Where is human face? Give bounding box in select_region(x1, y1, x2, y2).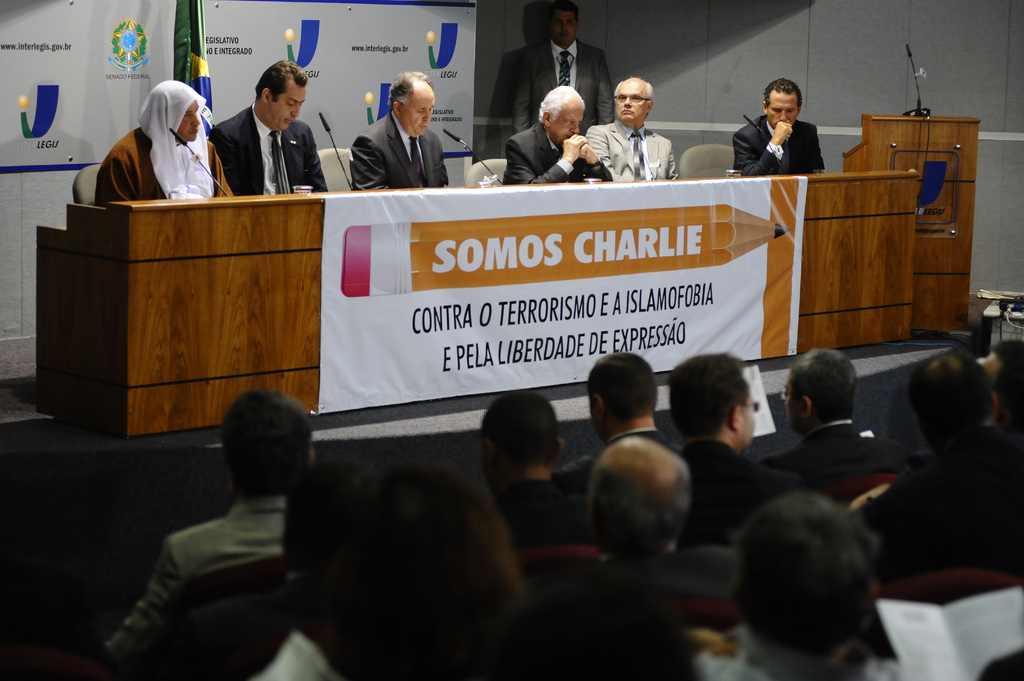
select_region(614, 79, 644, 124).
